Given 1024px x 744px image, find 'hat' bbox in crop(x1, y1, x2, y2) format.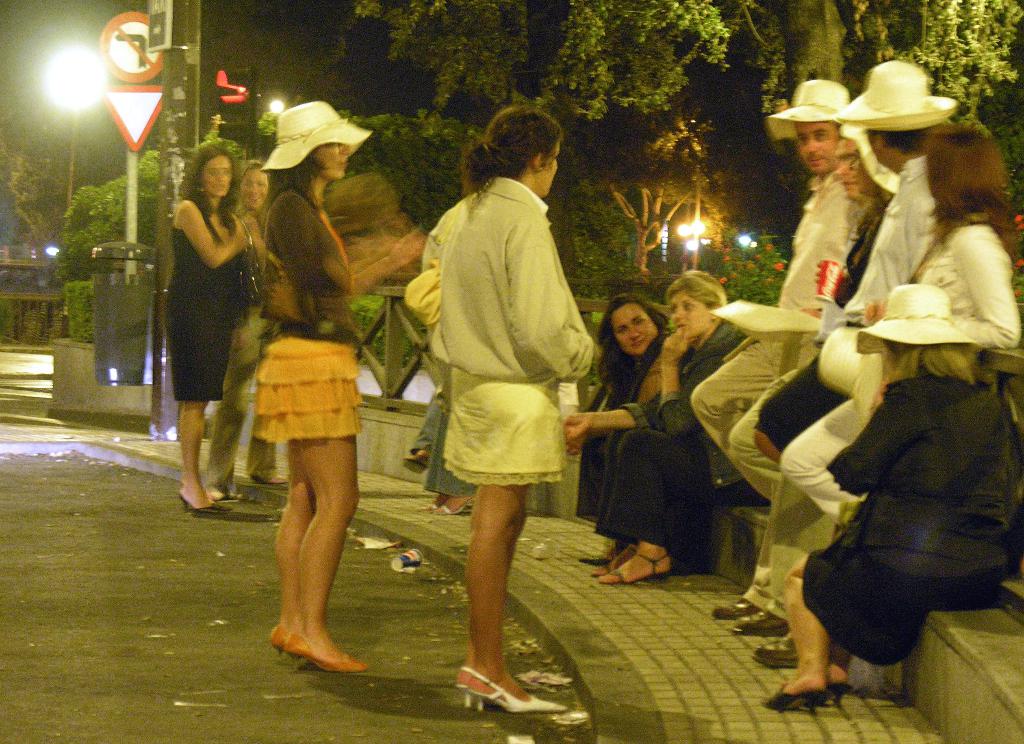
crop(838, 59, 961, 132).
